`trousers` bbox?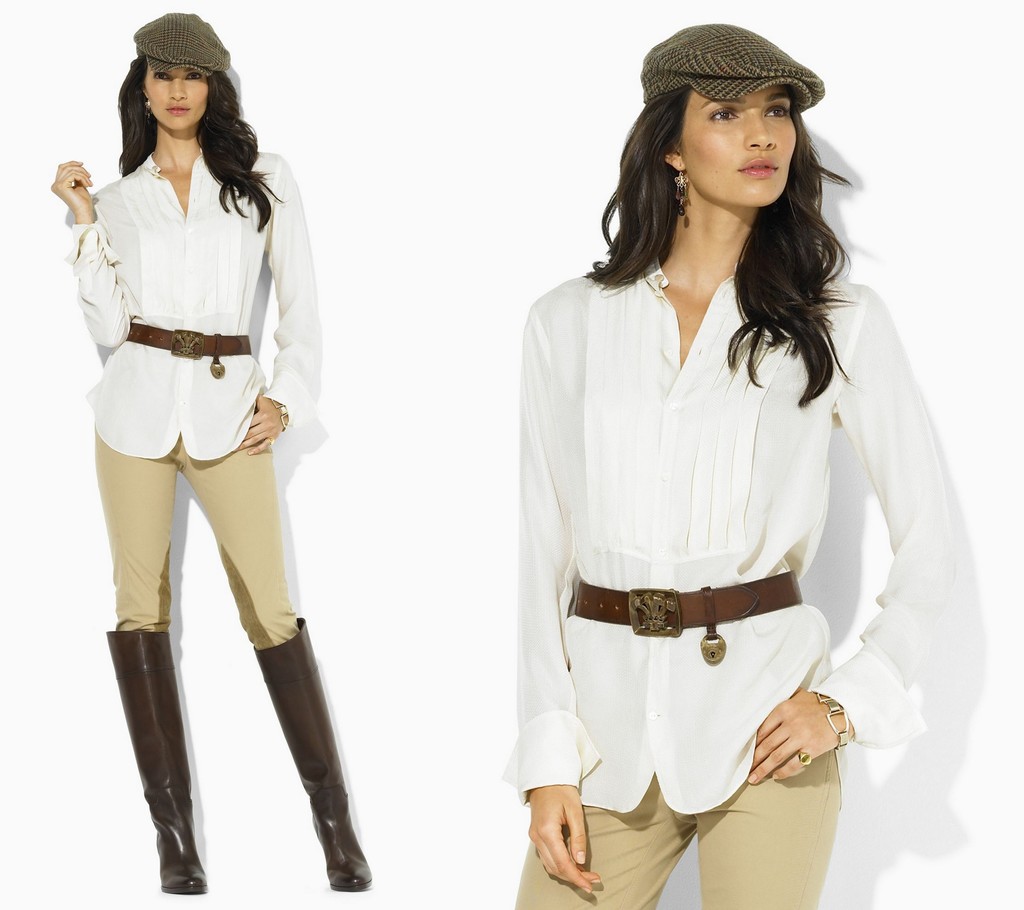
515,774,845,909
